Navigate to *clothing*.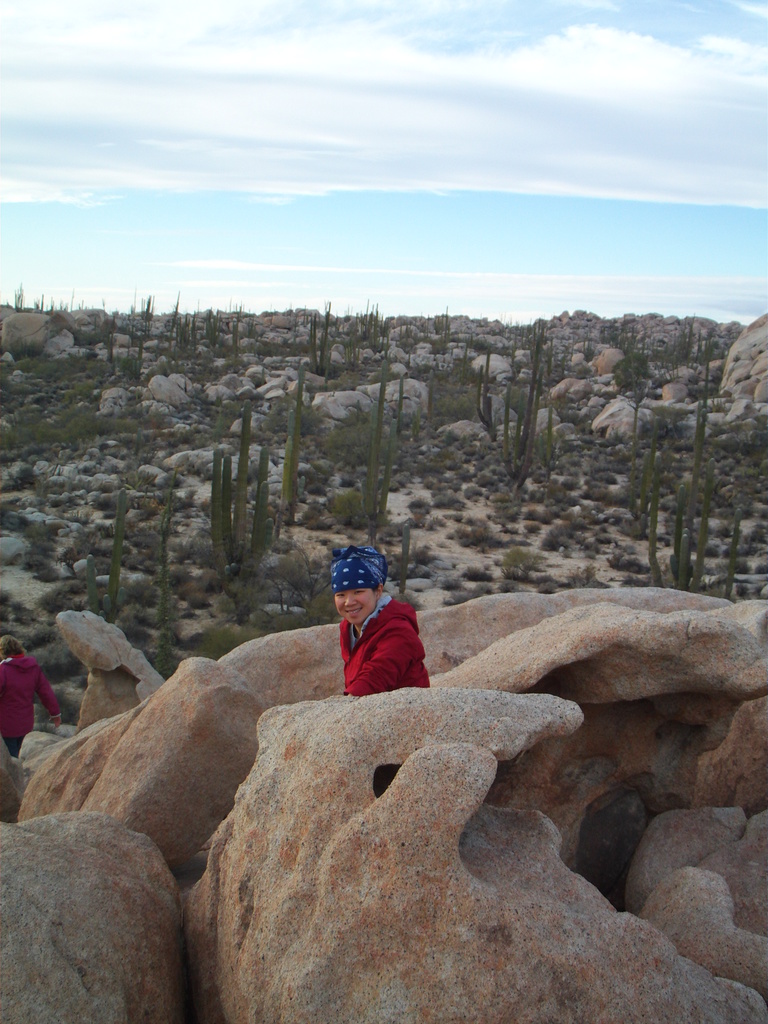
Navigation target: [342, 598, 435, 698].
